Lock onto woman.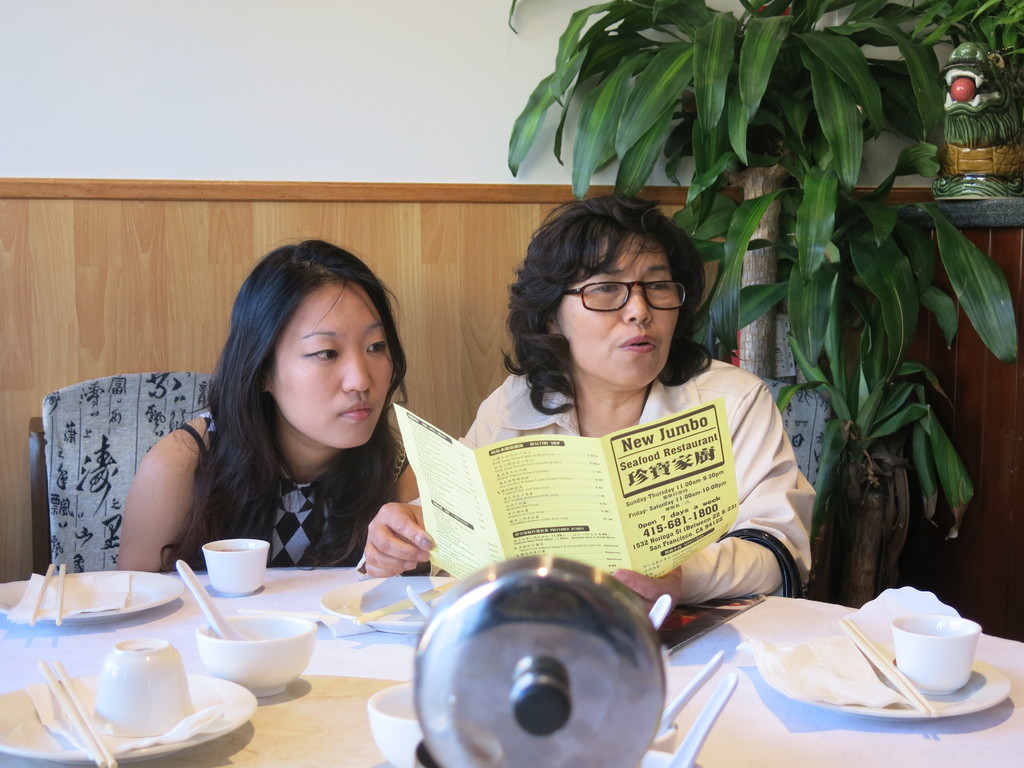
Locked: <region>115, 237, 432, 580</region>.
